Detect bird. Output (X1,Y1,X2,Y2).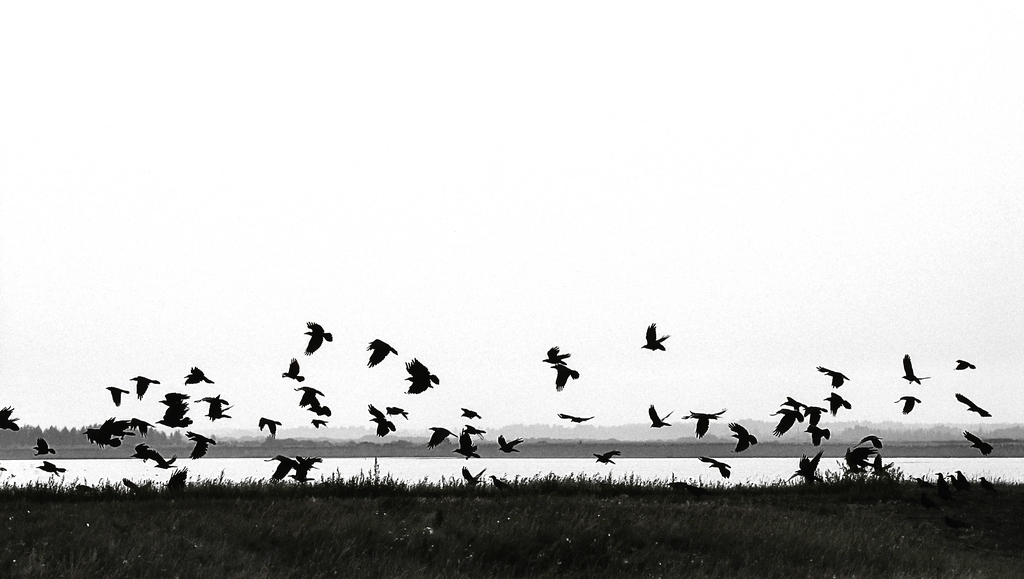
(964,426,993,457).
